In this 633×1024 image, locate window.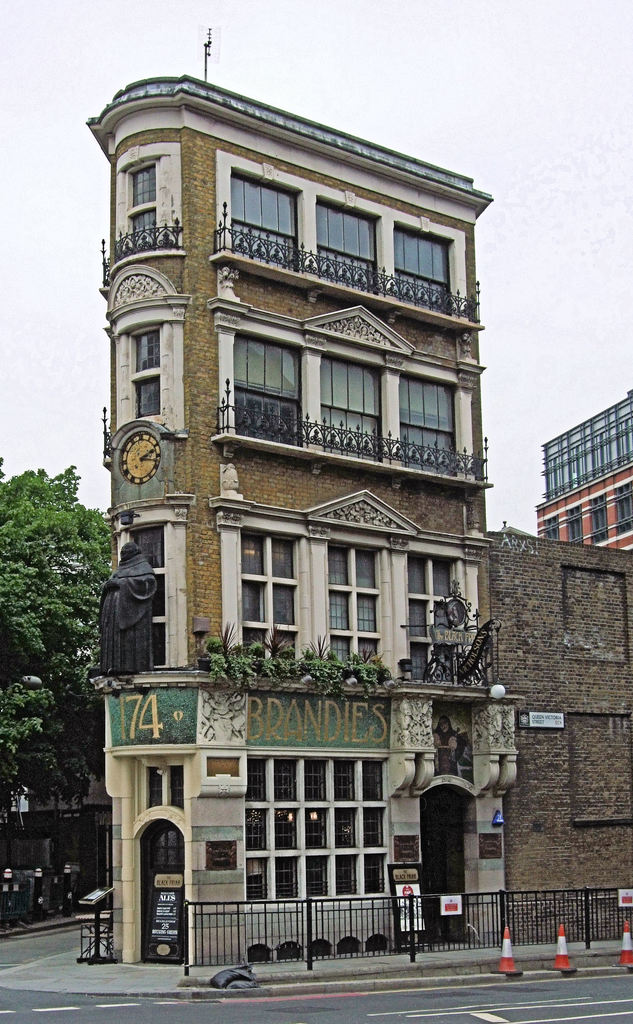
Bounding box: [144,748,190,811].
